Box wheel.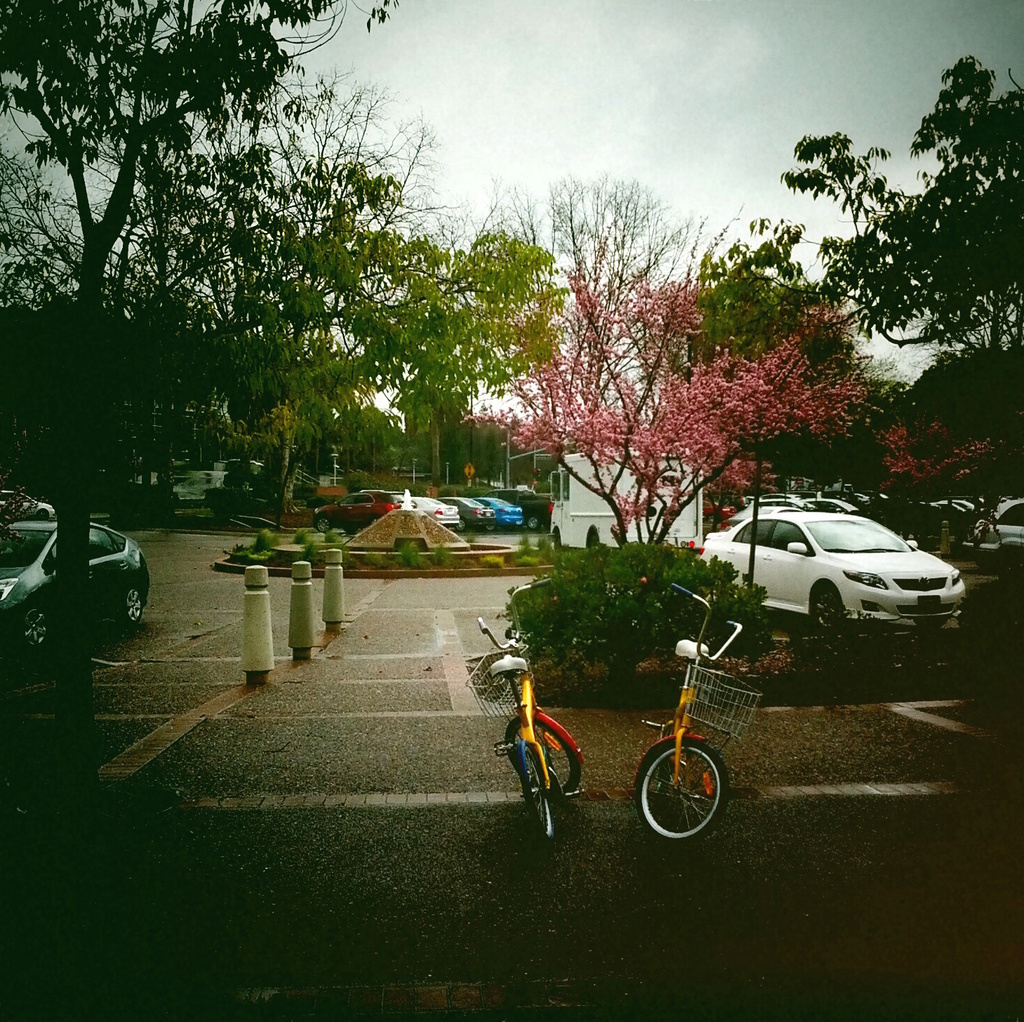
rect(515, 770, 559, 844).
